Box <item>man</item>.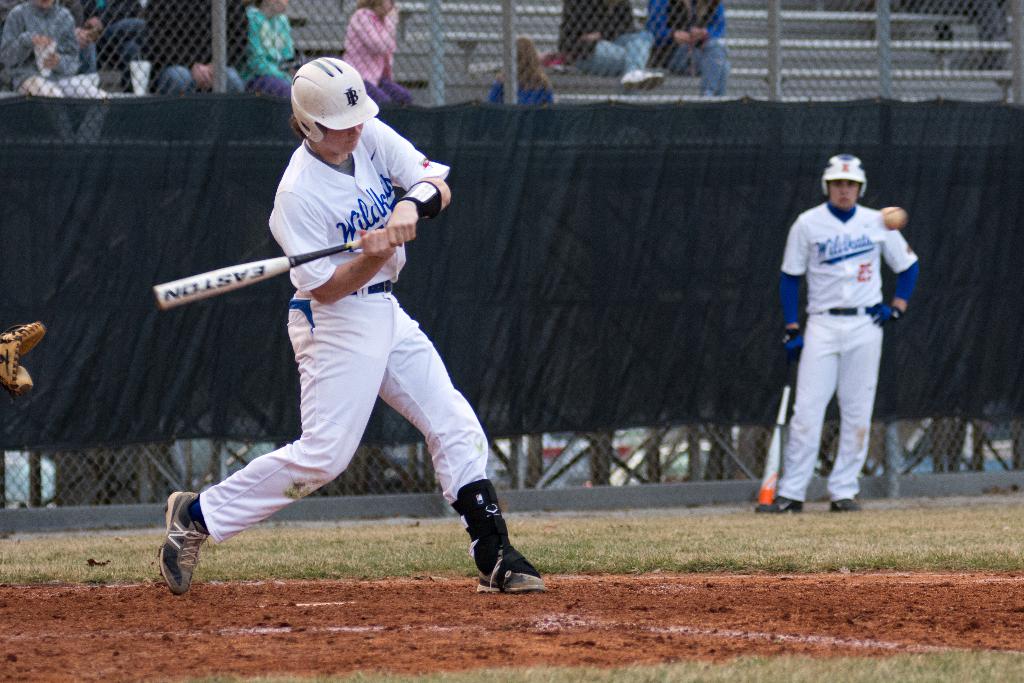
<box>0,0,95,101</box>.
